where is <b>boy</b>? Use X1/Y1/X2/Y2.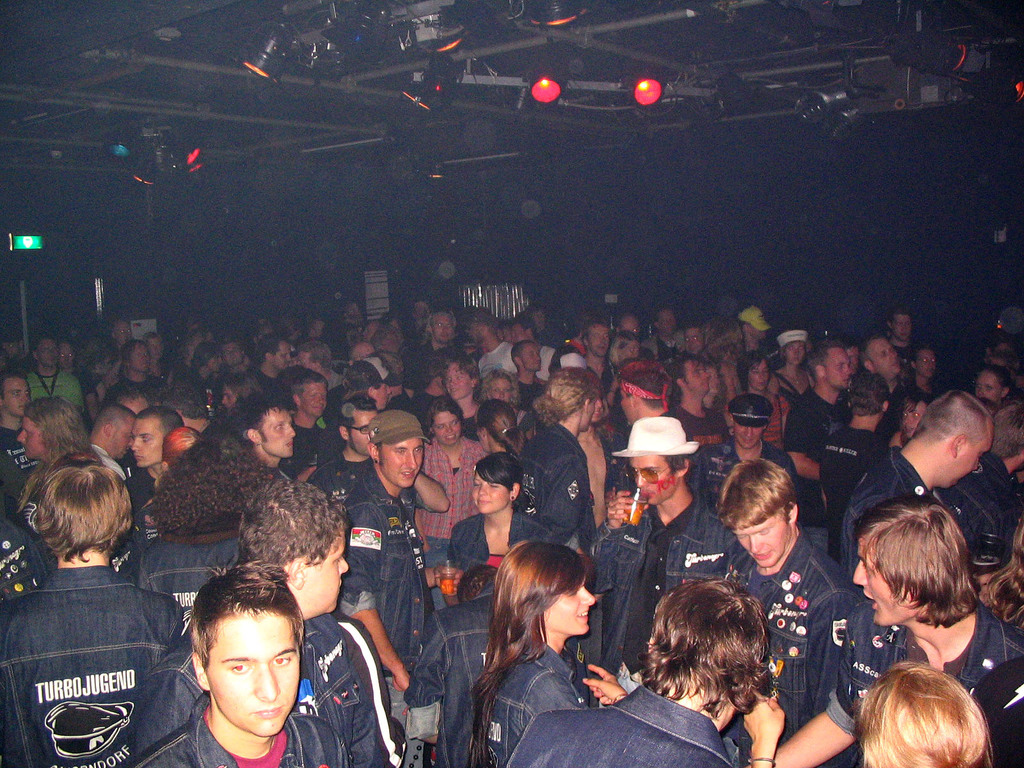
120/552/404/767.
